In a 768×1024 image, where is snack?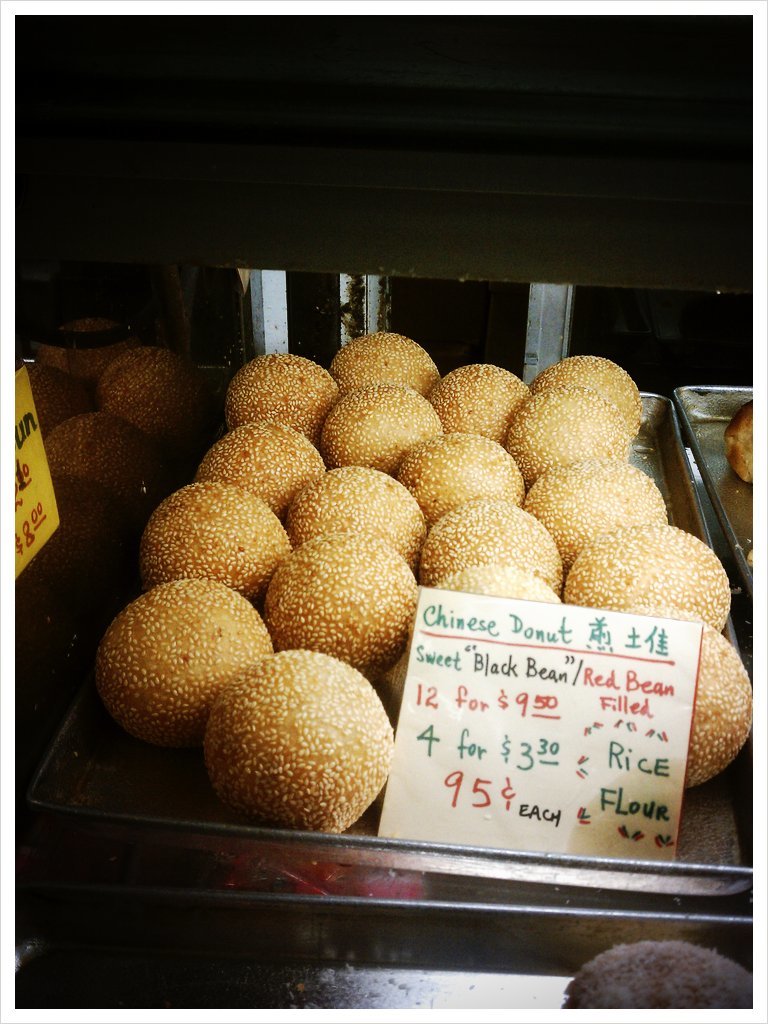
rect(146, 485, 302, 615).
